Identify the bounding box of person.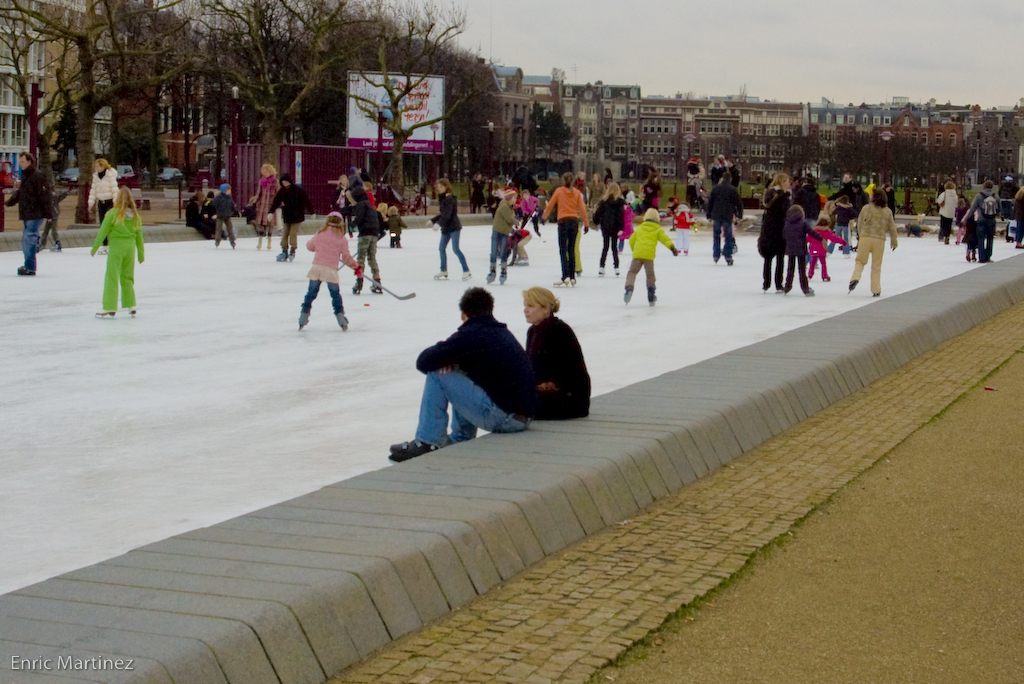
pyautogui.locateOnScreen(940, 181, 958, 242).
